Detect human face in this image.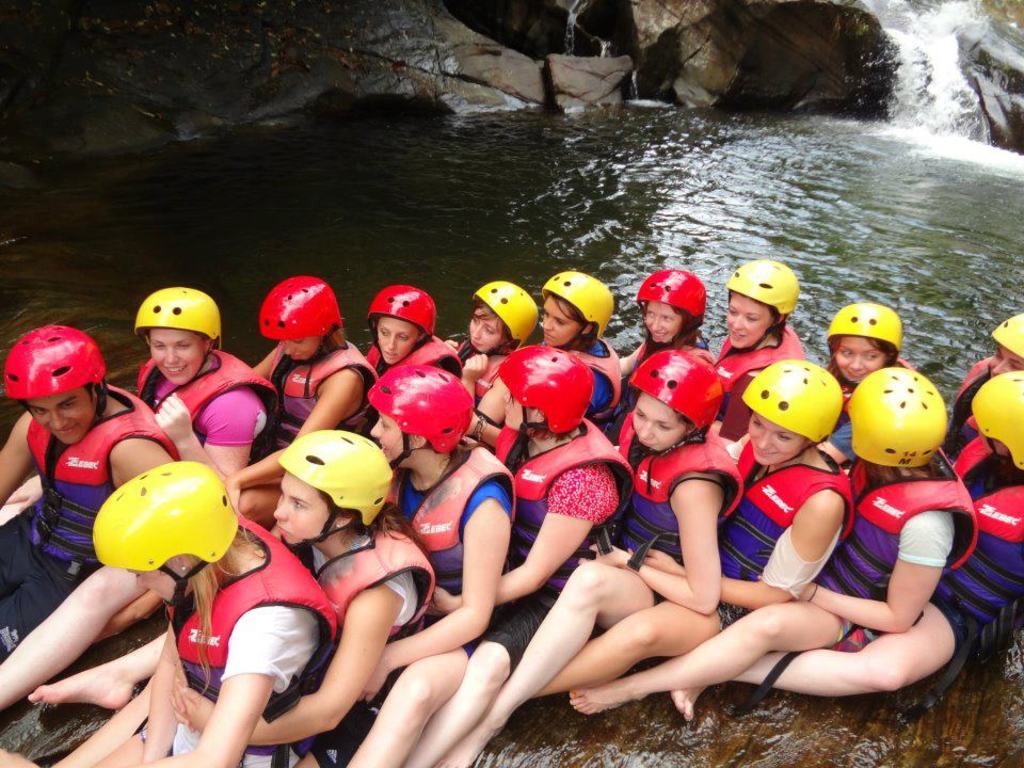
Detection: {"left": 468, "top": 308, "right": 509, "bottom": 354}.
